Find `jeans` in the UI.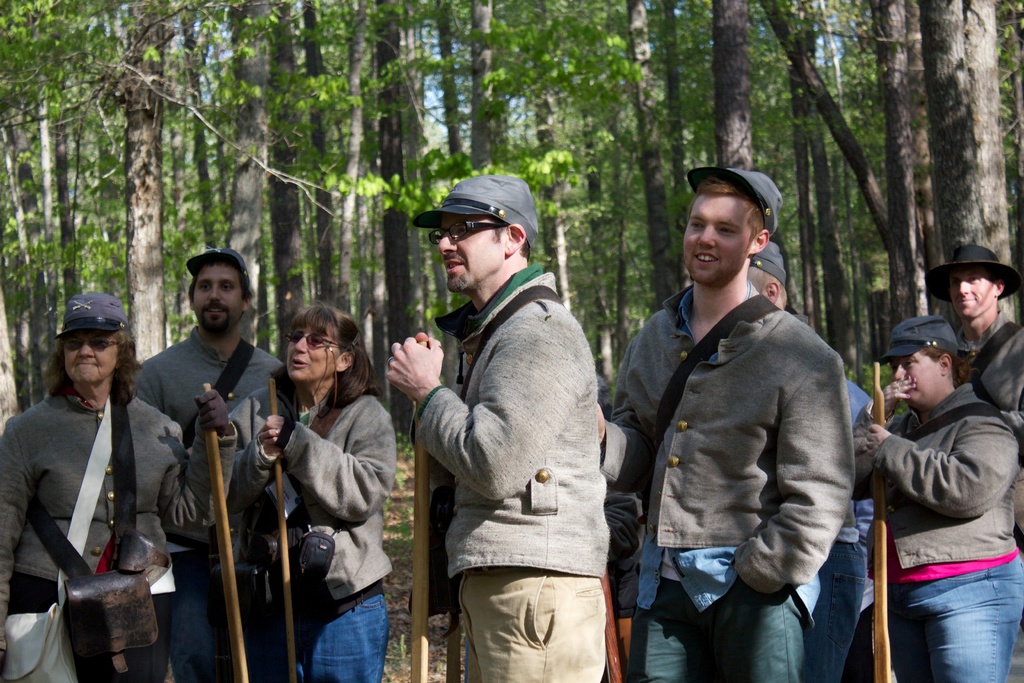
UI element at [874,541,1023,682].
